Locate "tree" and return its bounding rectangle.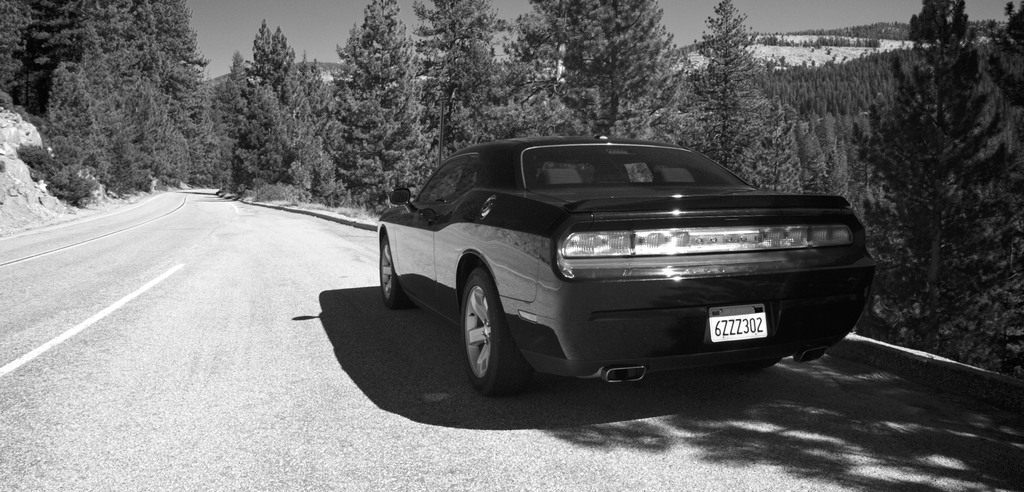
box(678, 0, 785, 188).
